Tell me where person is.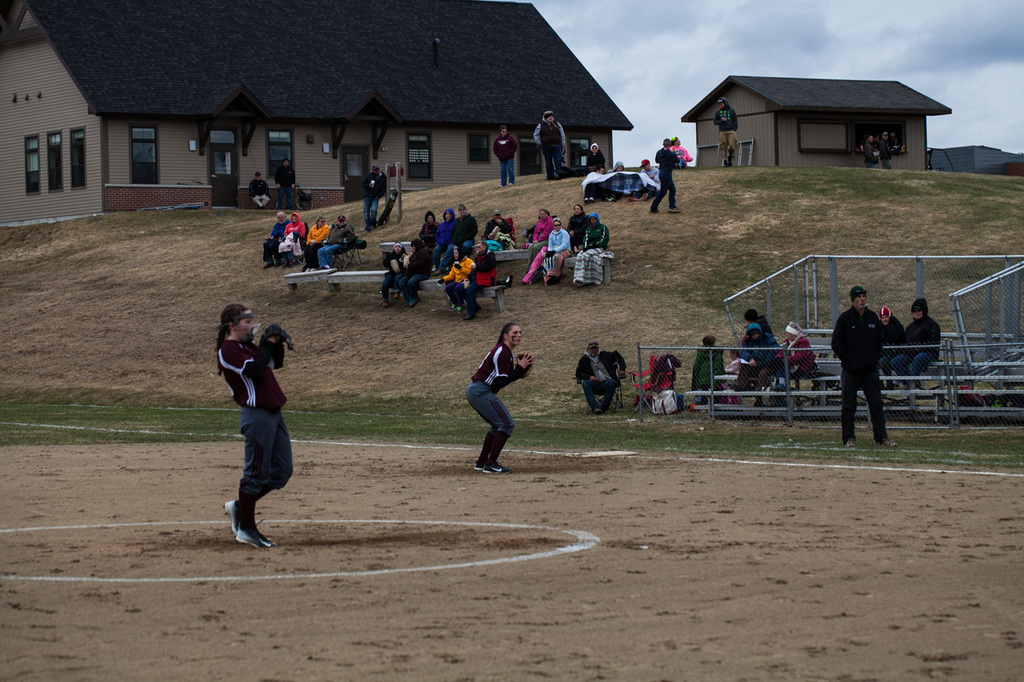
person is at (779, 322, 807, 385).
